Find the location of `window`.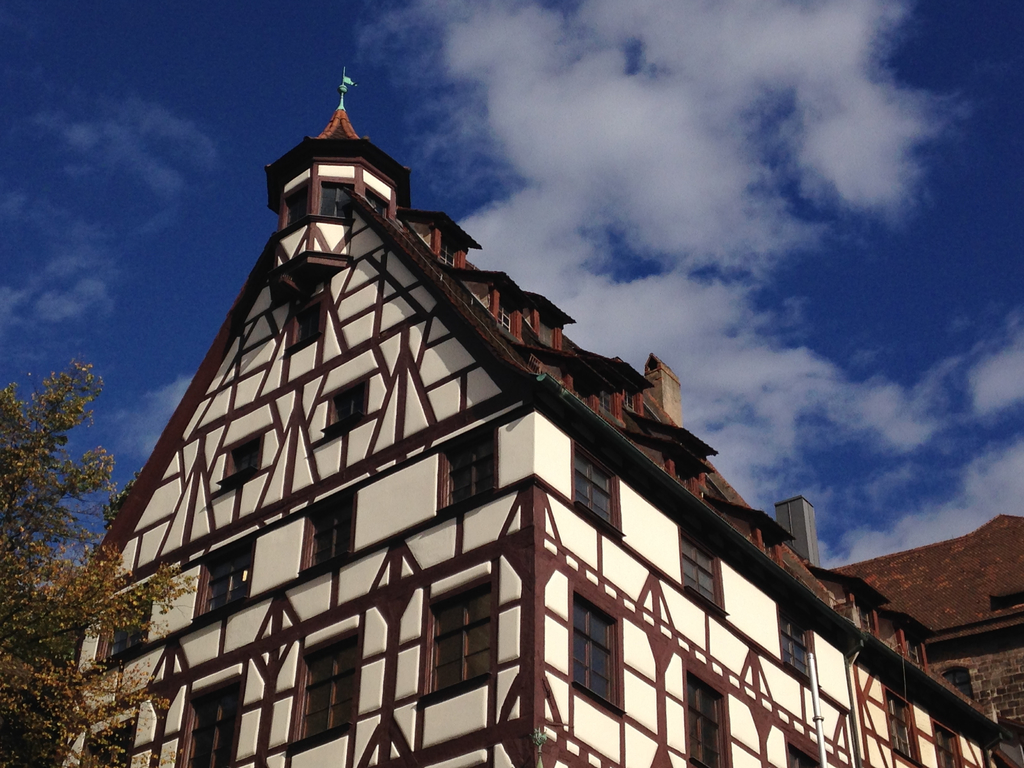
Location: (573,590,630,720).
